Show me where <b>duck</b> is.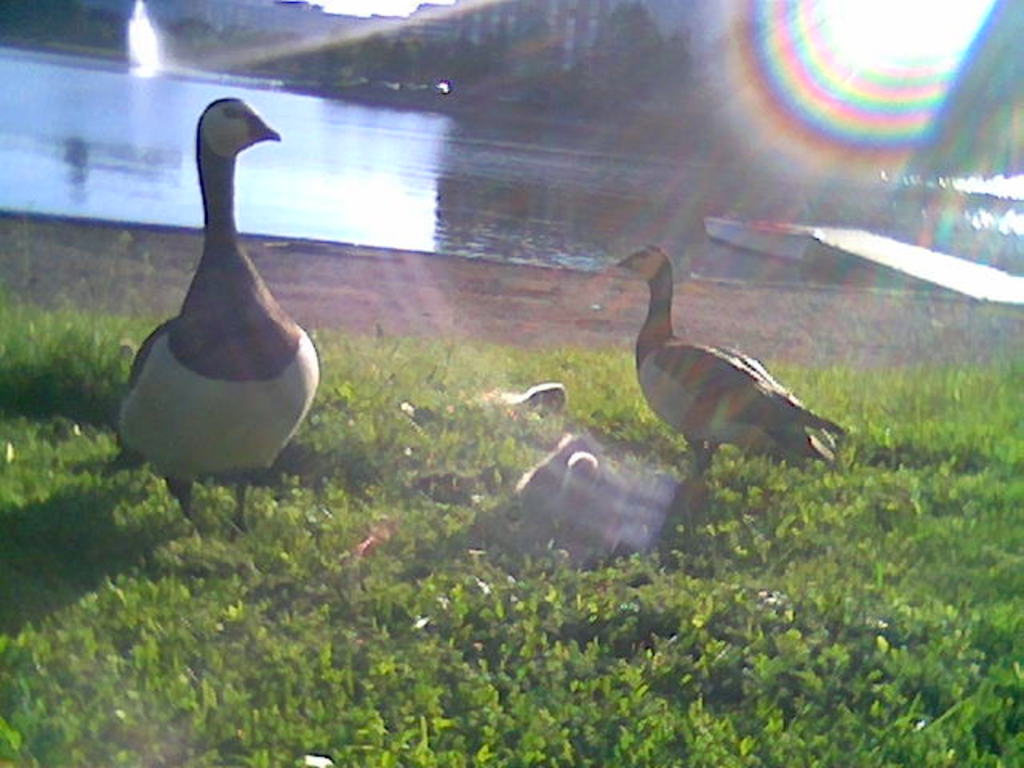
<b>duck</b> is at 110, 98, 331, 520.
